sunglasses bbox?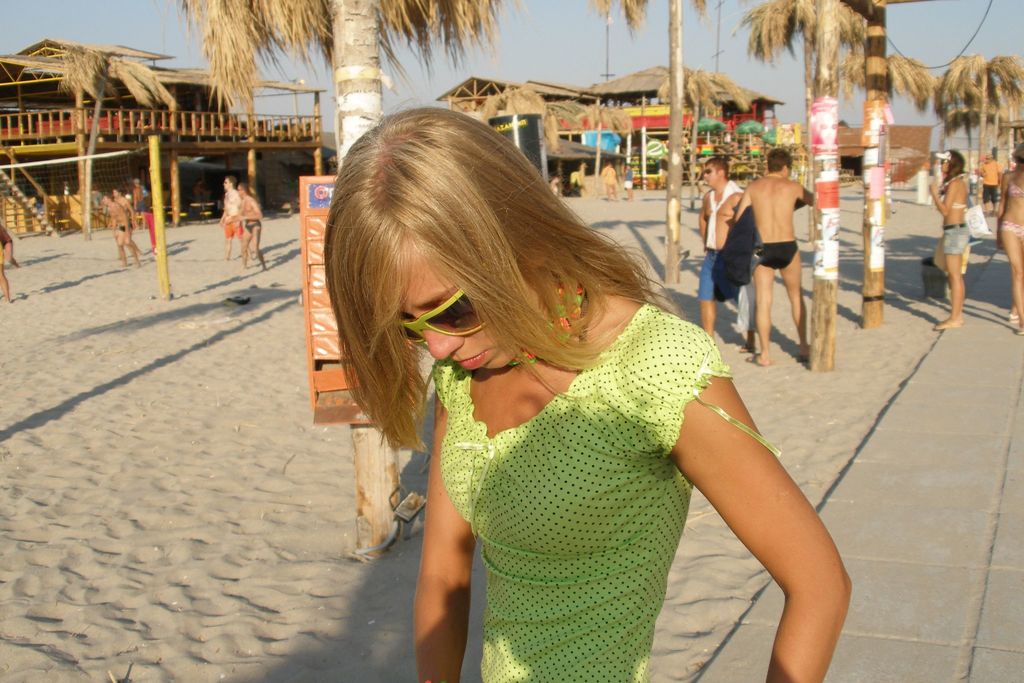
[703, 167, 717, 176]
